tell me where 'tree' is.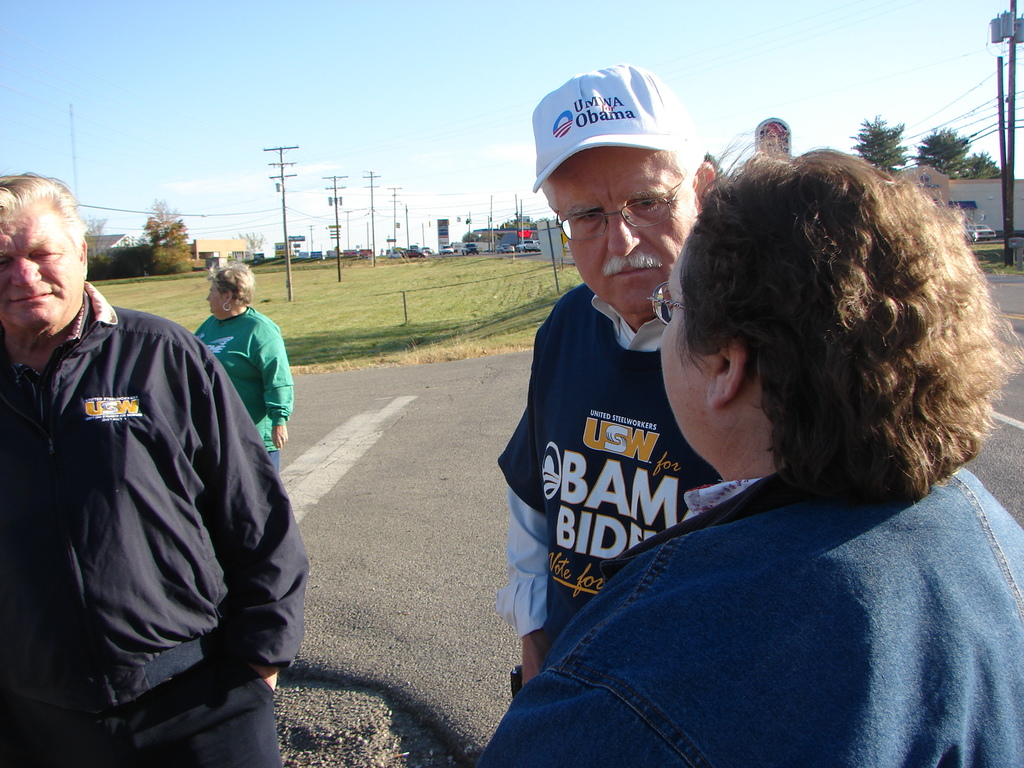
'tree' is at <region>148, 197, 194, 282</region>.
